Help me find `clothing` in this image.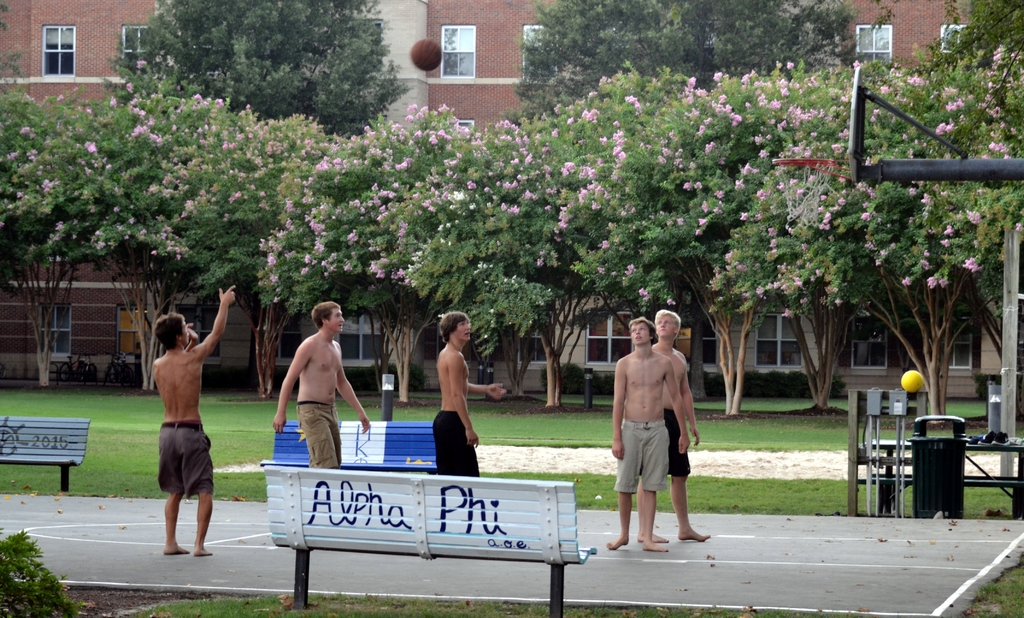
Found it: BBox(301, 405, 342, 468).
